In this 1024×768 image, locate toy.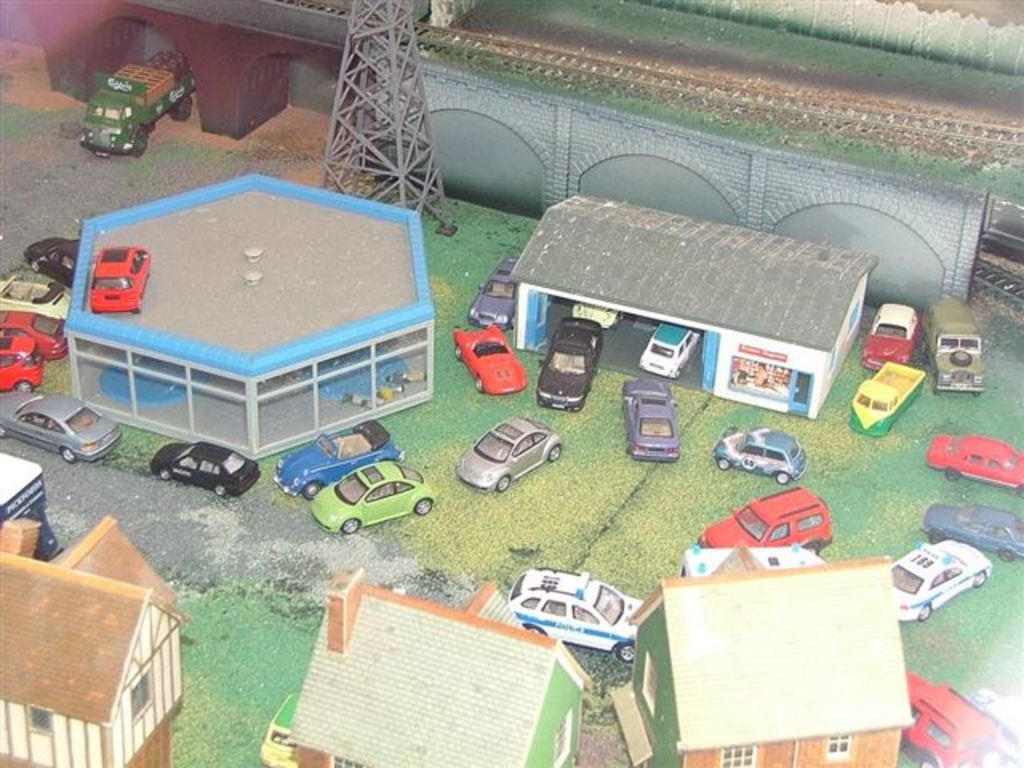
Bounding box: (x1=150, y1=442, x2=261, y2=499).
